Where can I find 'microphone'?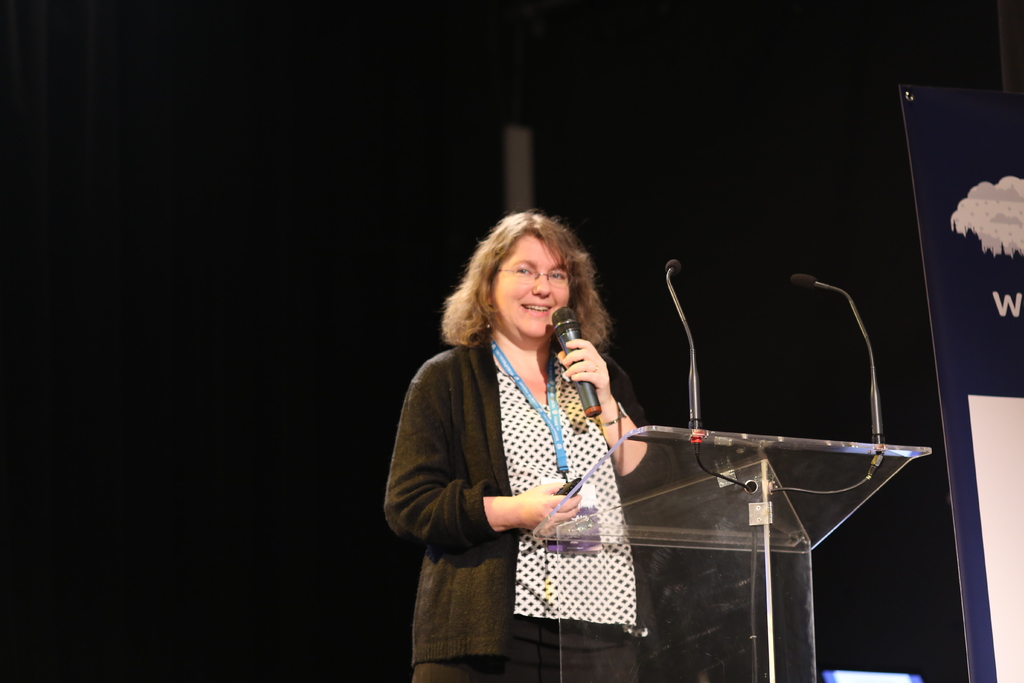
You can find it at 662 257 686 279.
